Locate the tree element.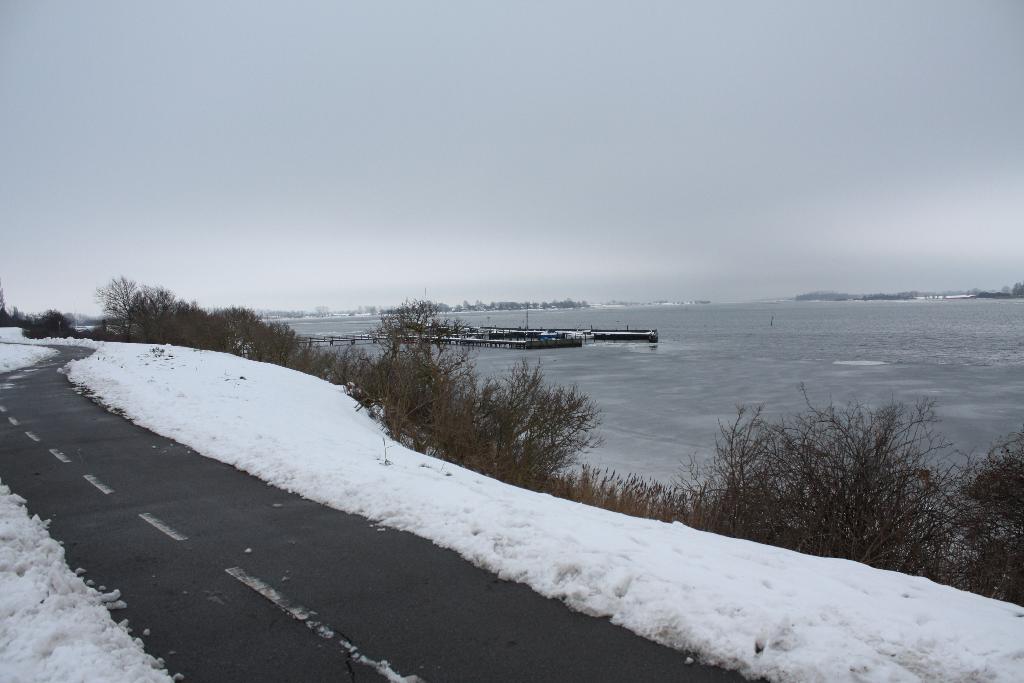
Element bbox: bbox=[446, 350, 560, 472].
